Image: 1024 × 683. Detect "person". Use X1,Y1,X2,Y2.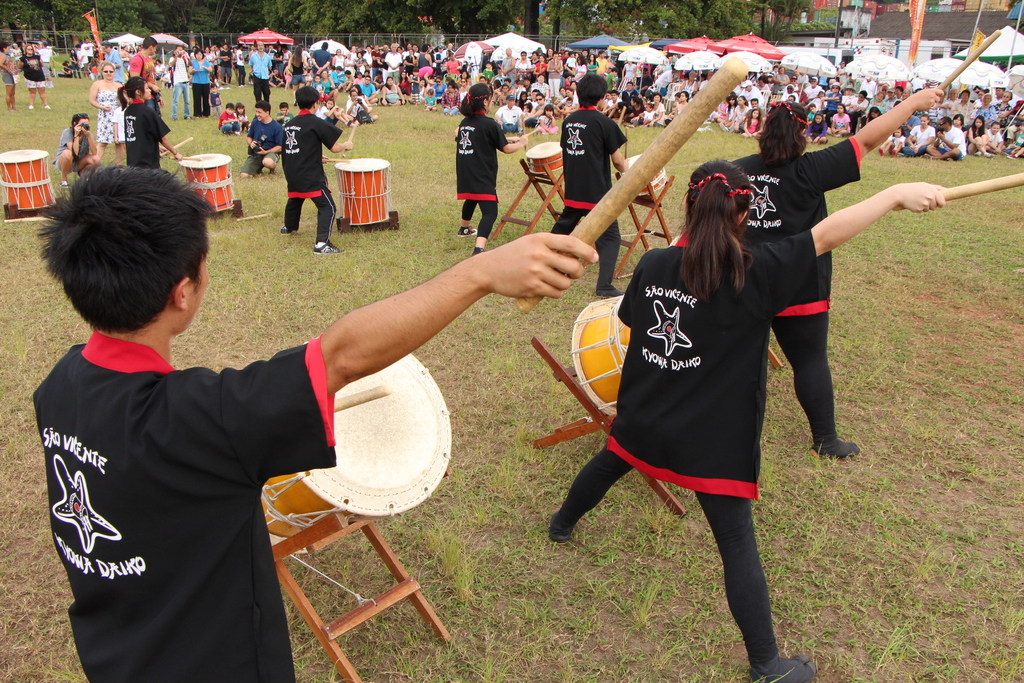
547,74,629,297.
